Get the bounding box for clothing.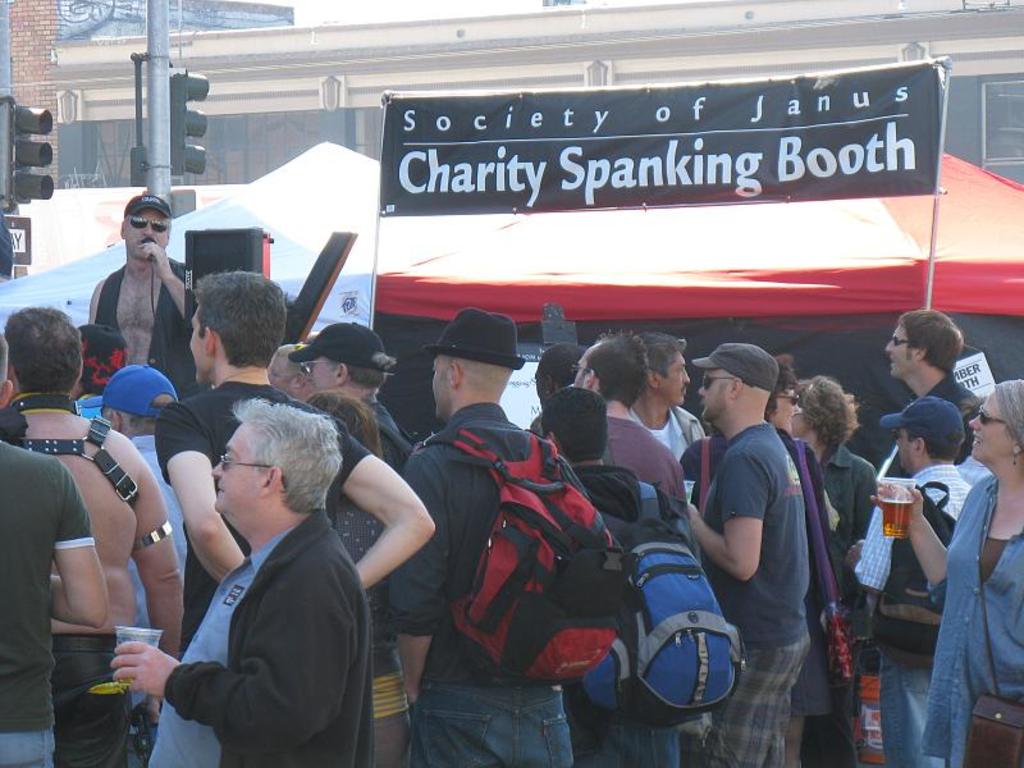
[63,650,146,767].
